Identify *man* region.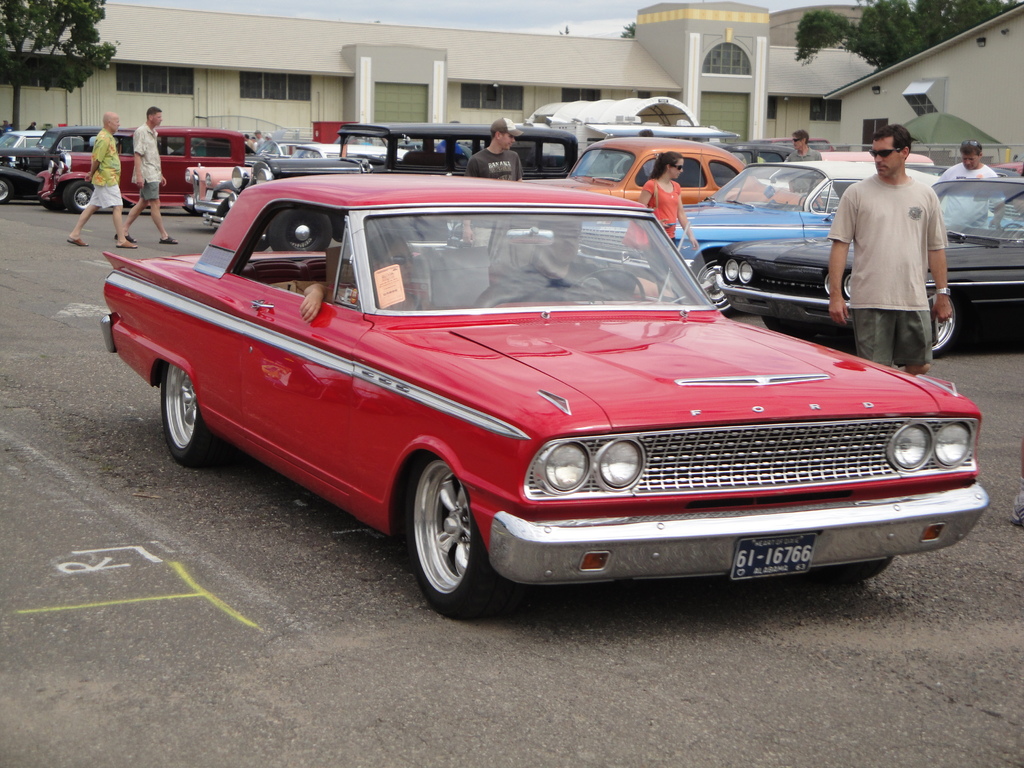
Region: (x1=112, y1=104, x2=178, y2=245).
